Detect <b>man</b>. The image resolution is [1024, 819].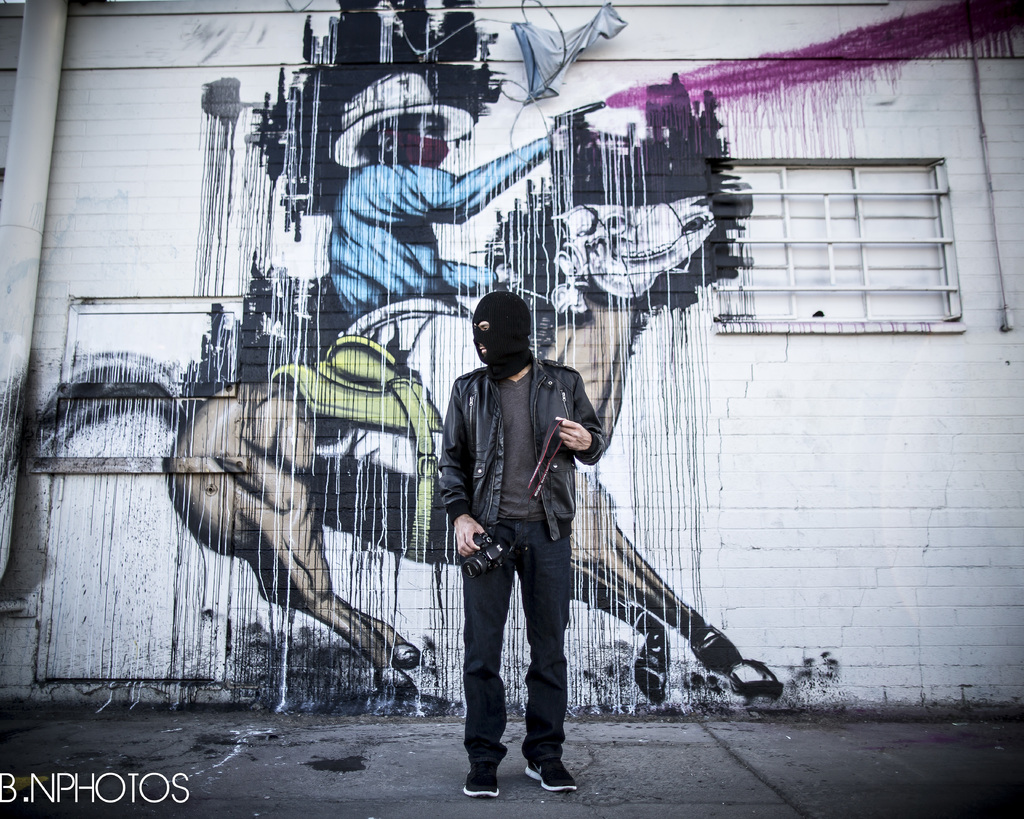
[left=432, top=290, right=608, bottom=799].
